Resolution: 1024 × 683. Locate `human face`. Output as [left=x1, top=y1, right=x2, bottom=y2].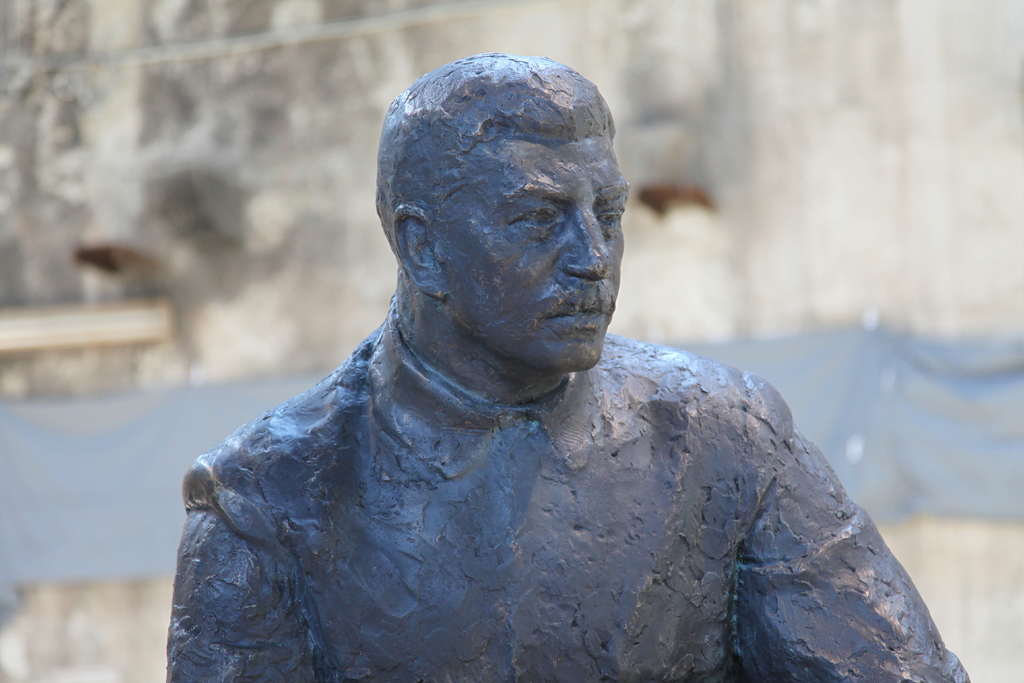
[left=444, top=142, right=630, bottom=374].
